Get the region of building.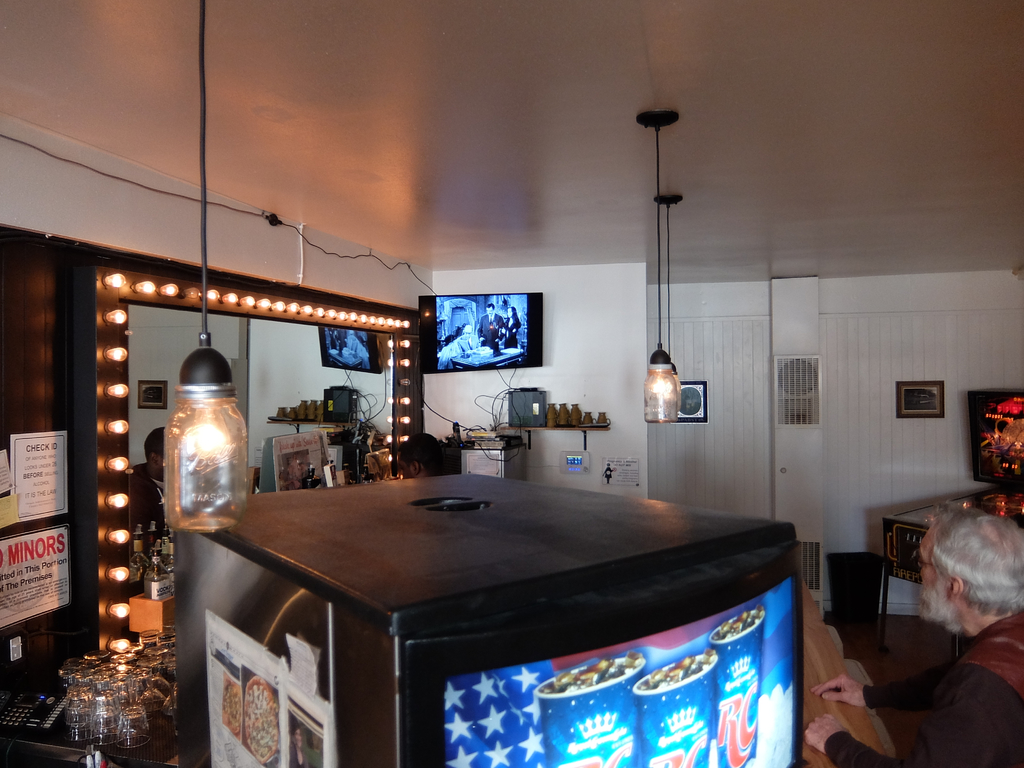
<region>0, 0, 1023, 767</region>.
